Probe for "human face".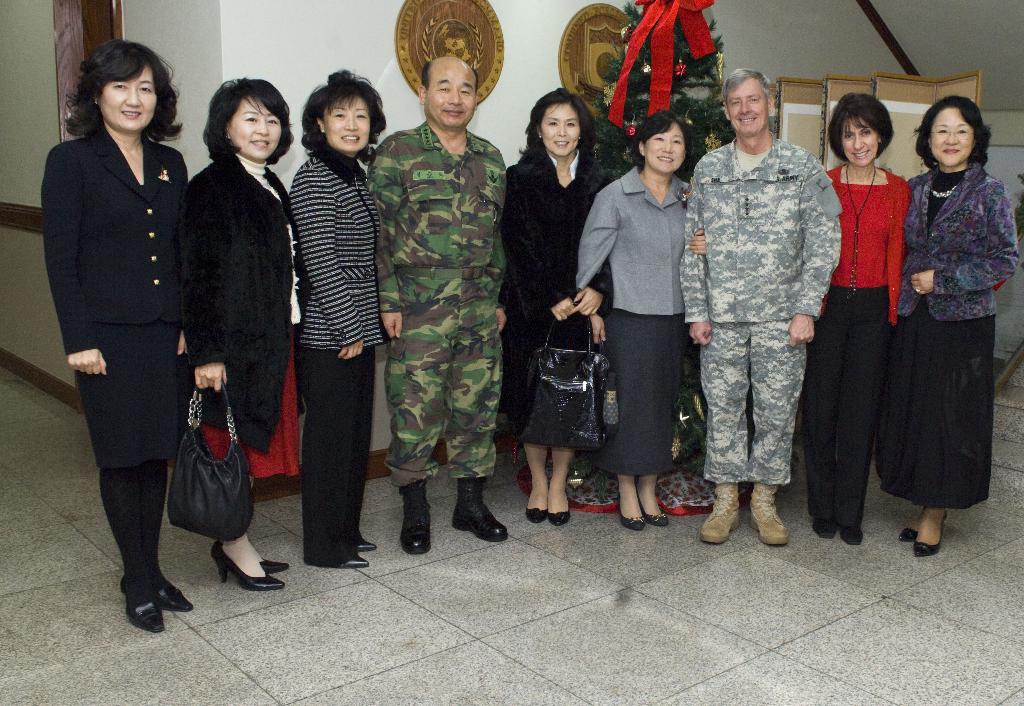
Probe result: {"x1": 231, "y1": 96, "x2": 278, "y2": 168}.
